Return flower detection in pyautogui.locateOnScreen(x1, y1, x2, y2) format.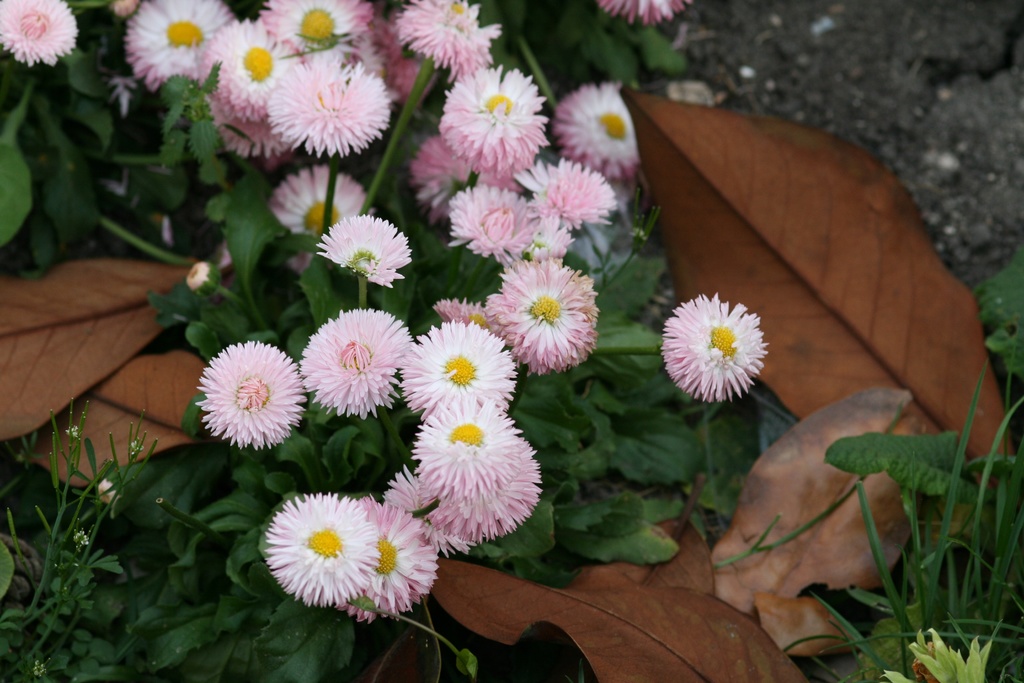
pyautogui.locateOnScreen(595, 0, 694, 26).
